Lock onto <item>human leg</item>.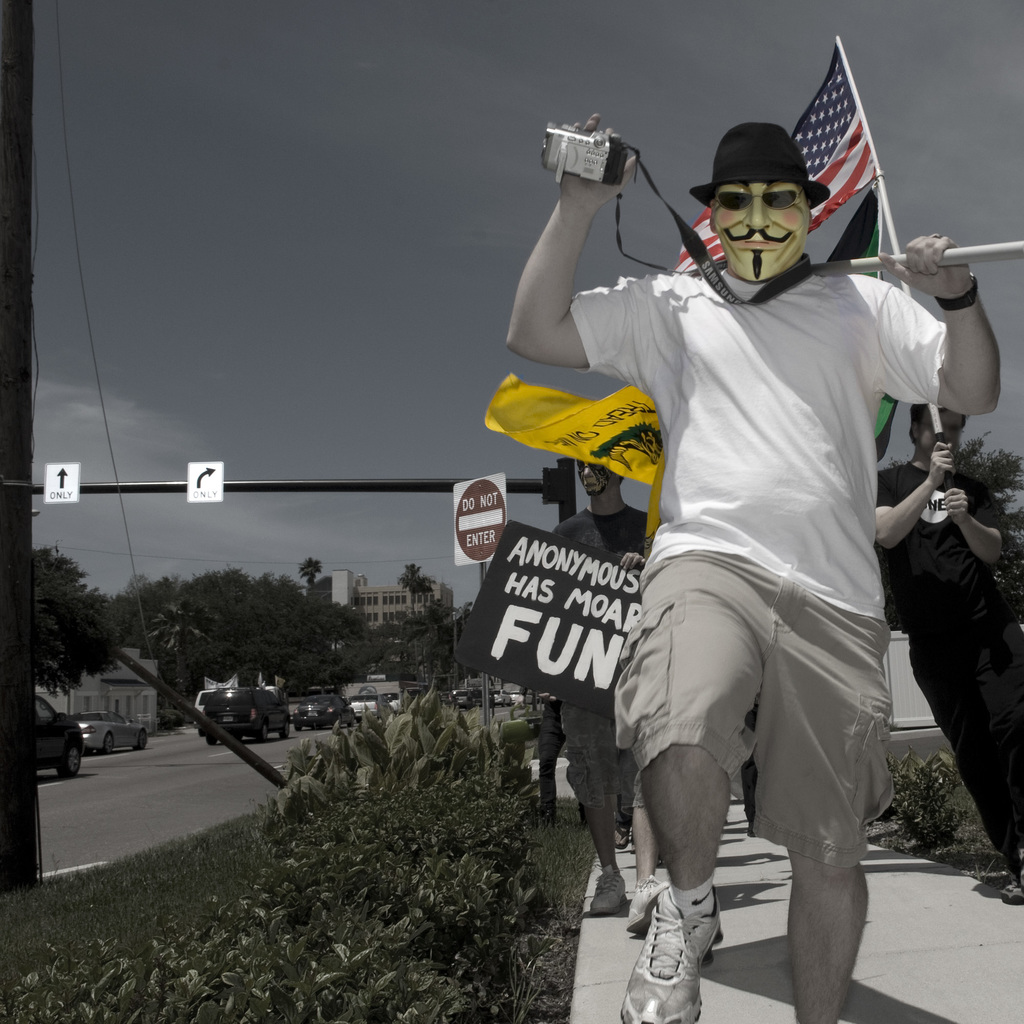
Locked: [left=633, top=803, right=668, bottom=946].
